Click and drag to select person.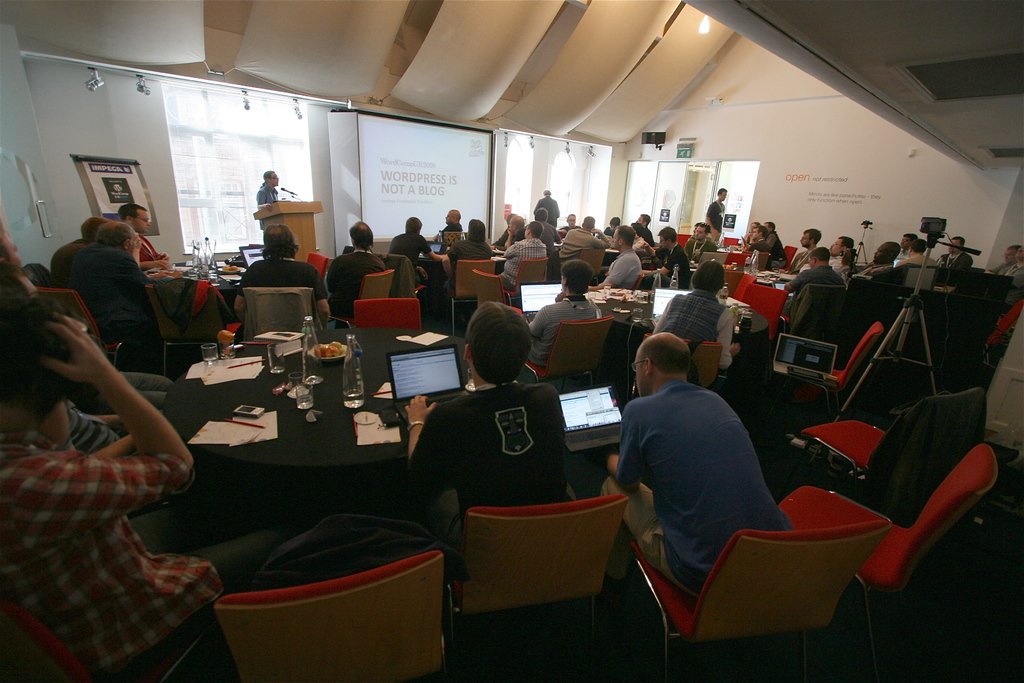
Selection: {"left": 611, "top": 308, "right": 806, "bottom": 631}.
